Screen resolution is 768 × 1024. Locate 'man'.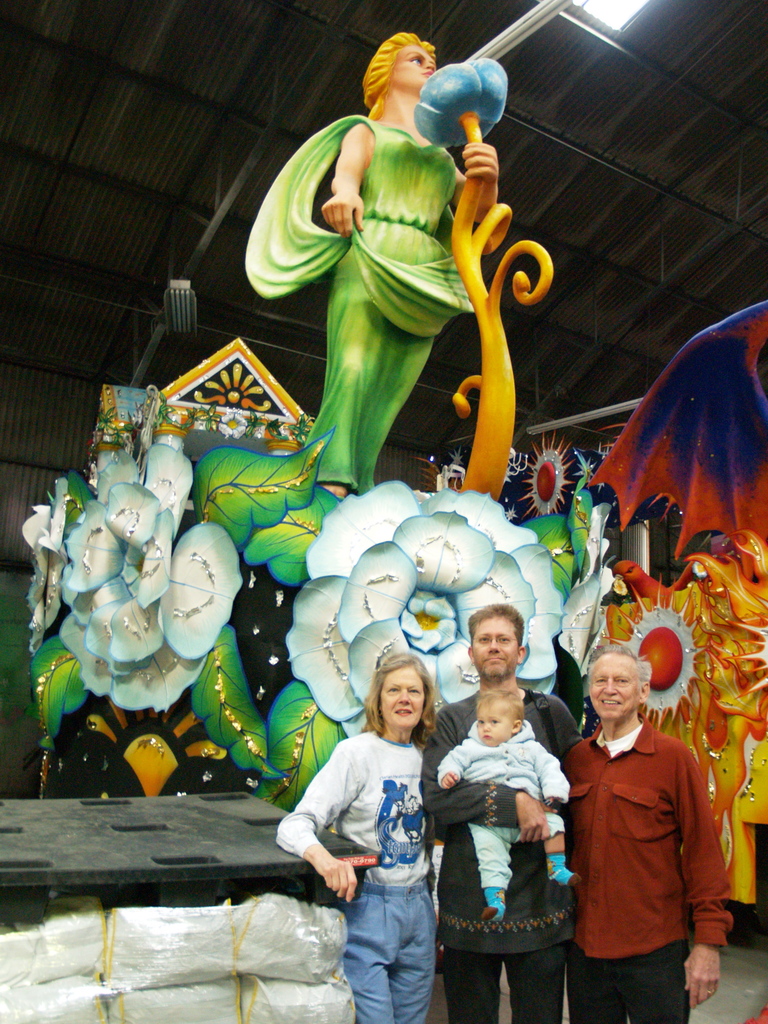
select_region(550, 643, 737, 1020).
